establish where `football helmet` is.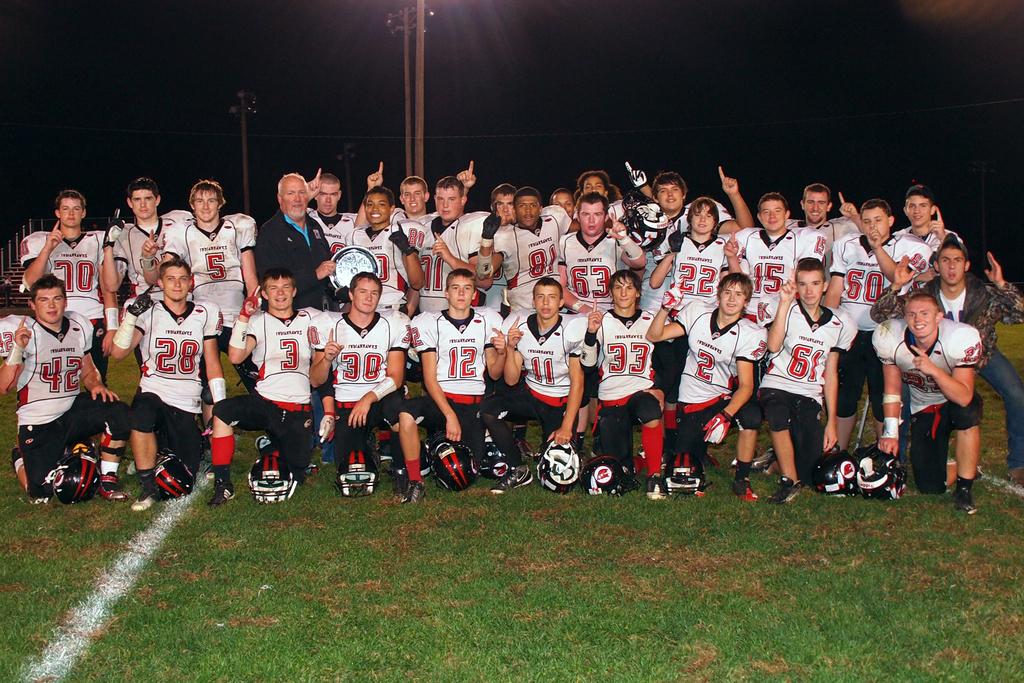
Established at [left=50, top=448, right=99, bottom=506].
